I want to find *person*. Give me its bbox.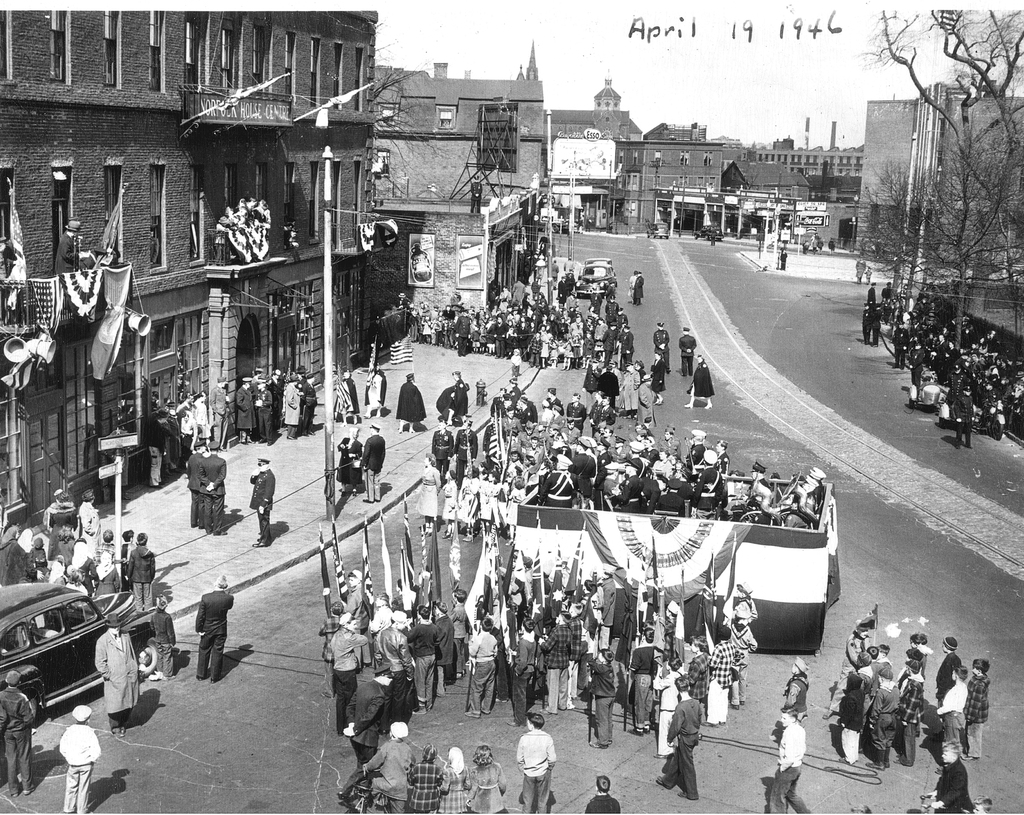
186, 435, 202, 525.
